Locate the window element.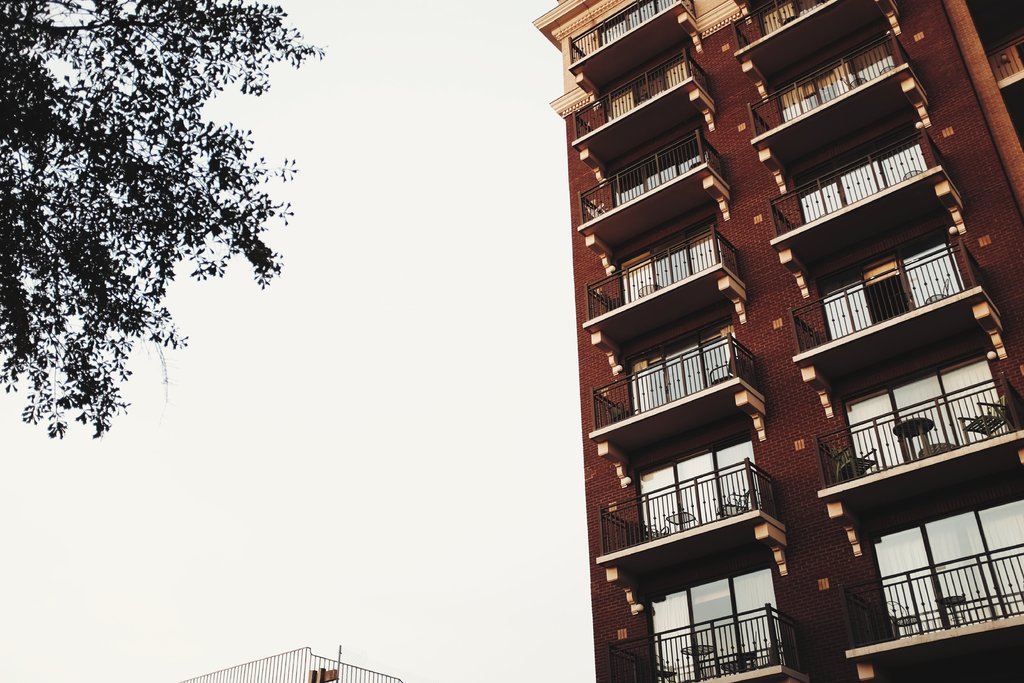
Element bbox: <region>601, 0, 686, 45</region>.
